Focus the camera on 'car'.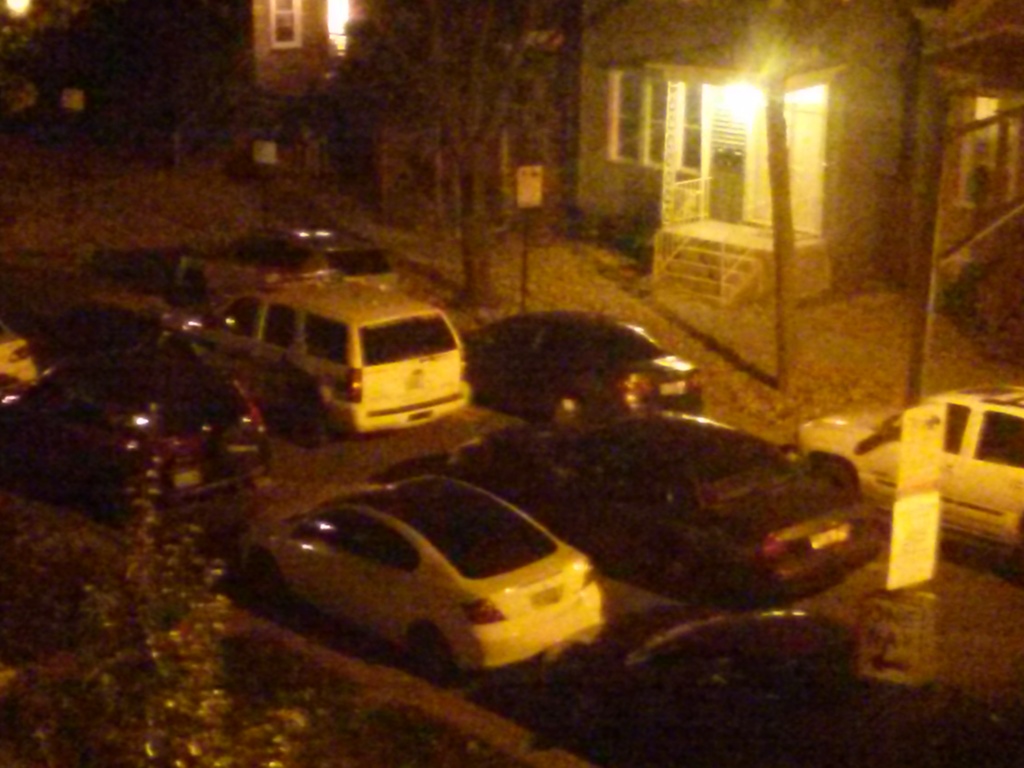
Focus region: [225,225,405,287].
